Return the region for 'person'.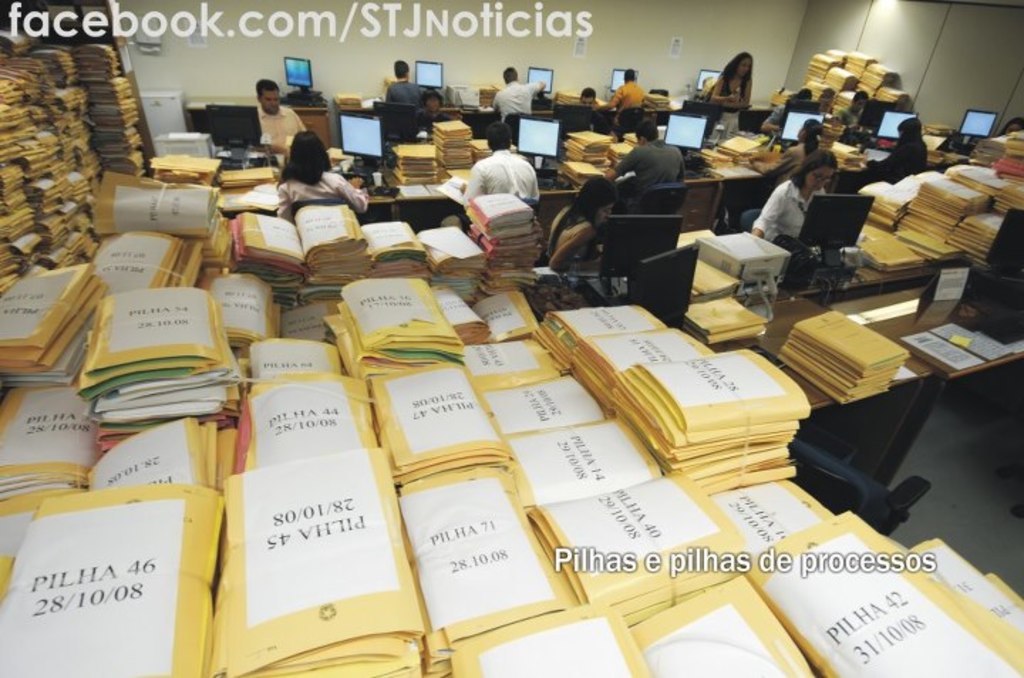
280 131 371 223.
